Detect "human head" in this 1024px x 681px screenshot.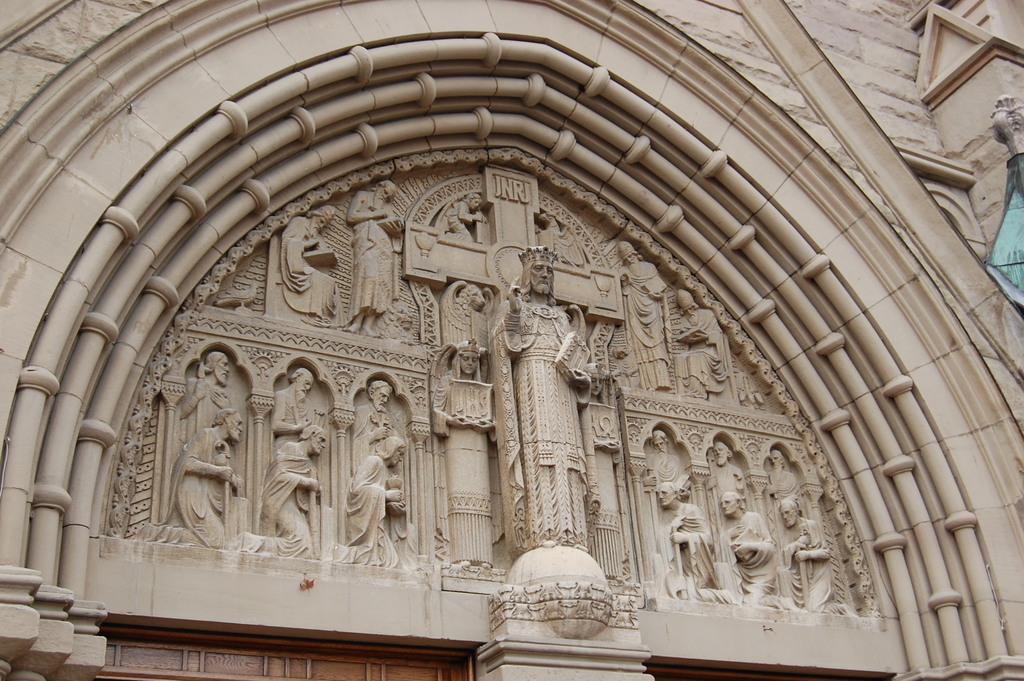
Detection: l=526, t=256, r=556, b=295.
